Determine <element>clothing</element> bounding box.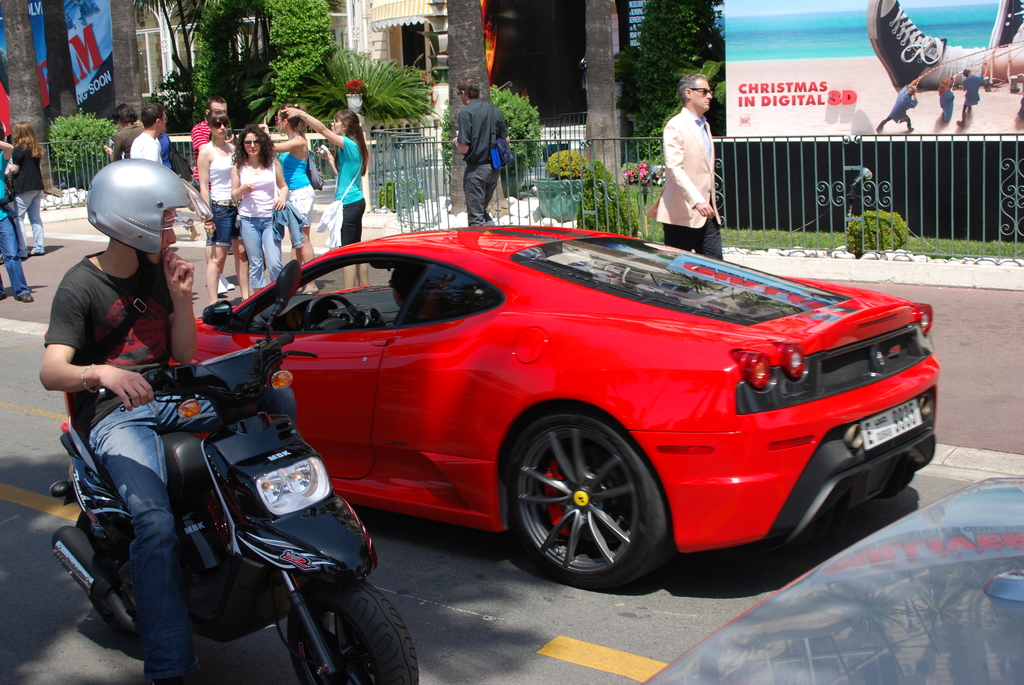
Determined: 43 247 177 684.
